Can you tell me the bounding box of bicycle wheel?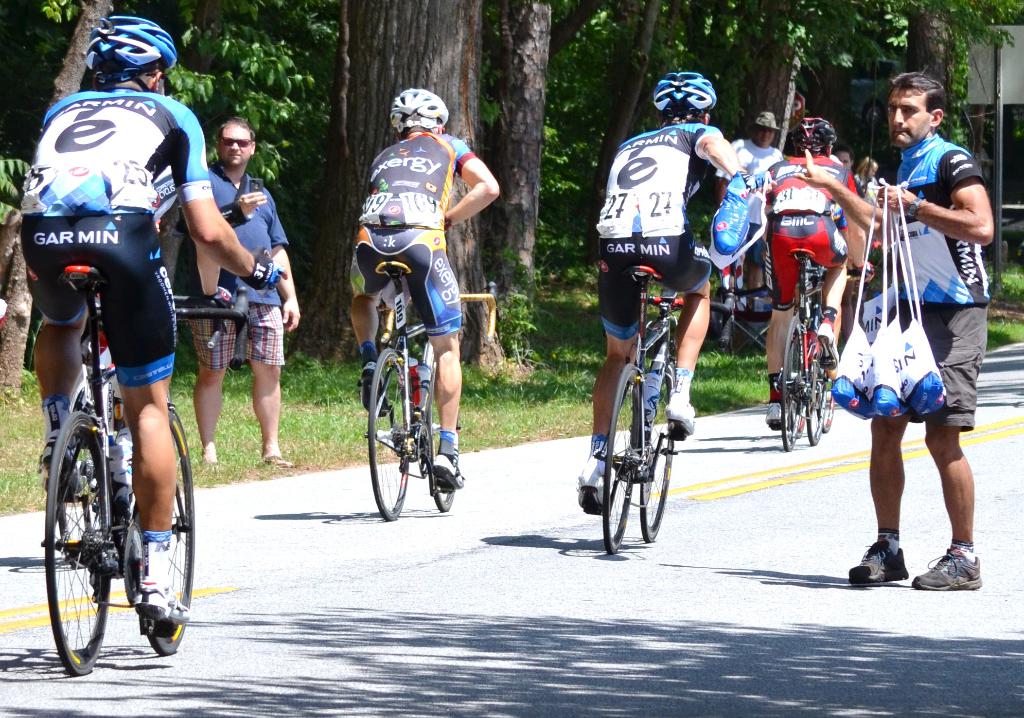
Rect(420, 364, 455, 512).
